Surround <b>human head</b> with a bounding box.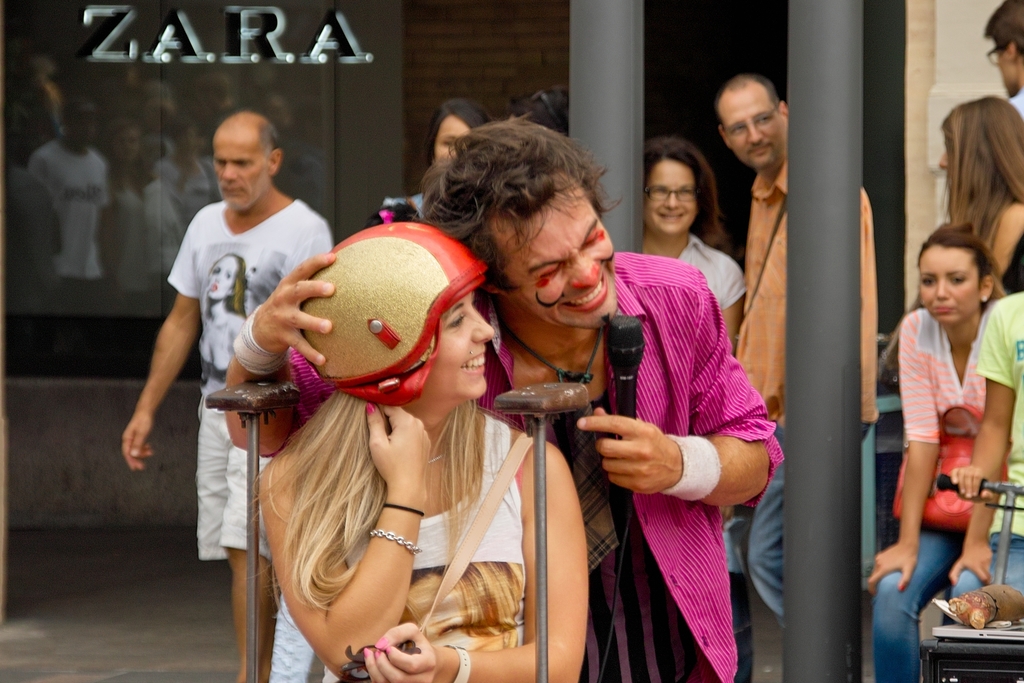
424 101 492 174.
